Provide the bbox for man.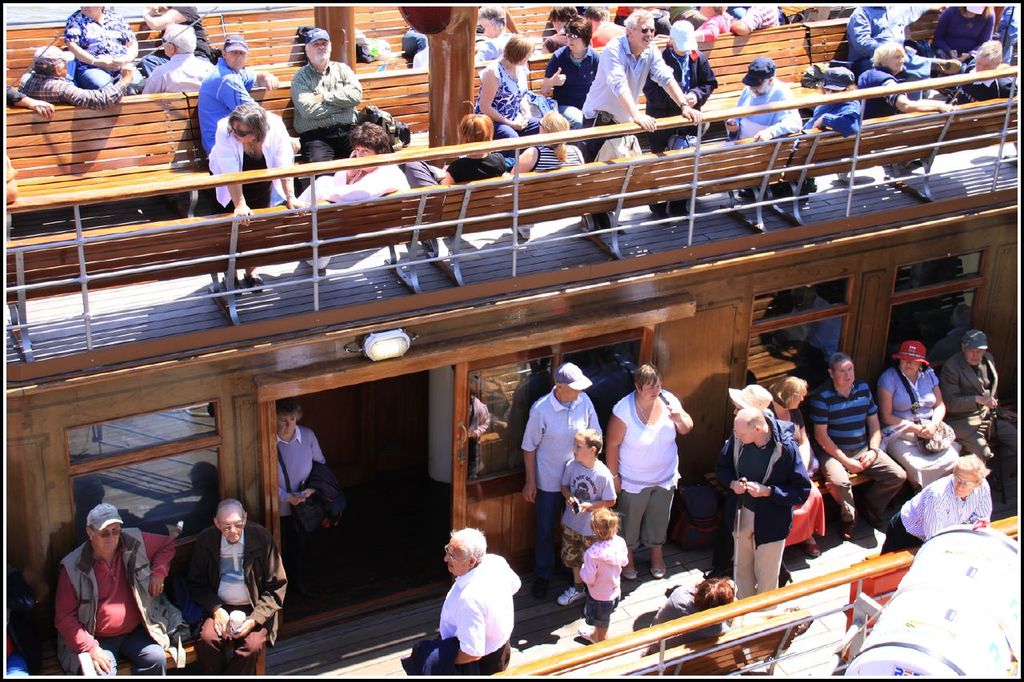
bbox=[22, 45, 135, 110].
